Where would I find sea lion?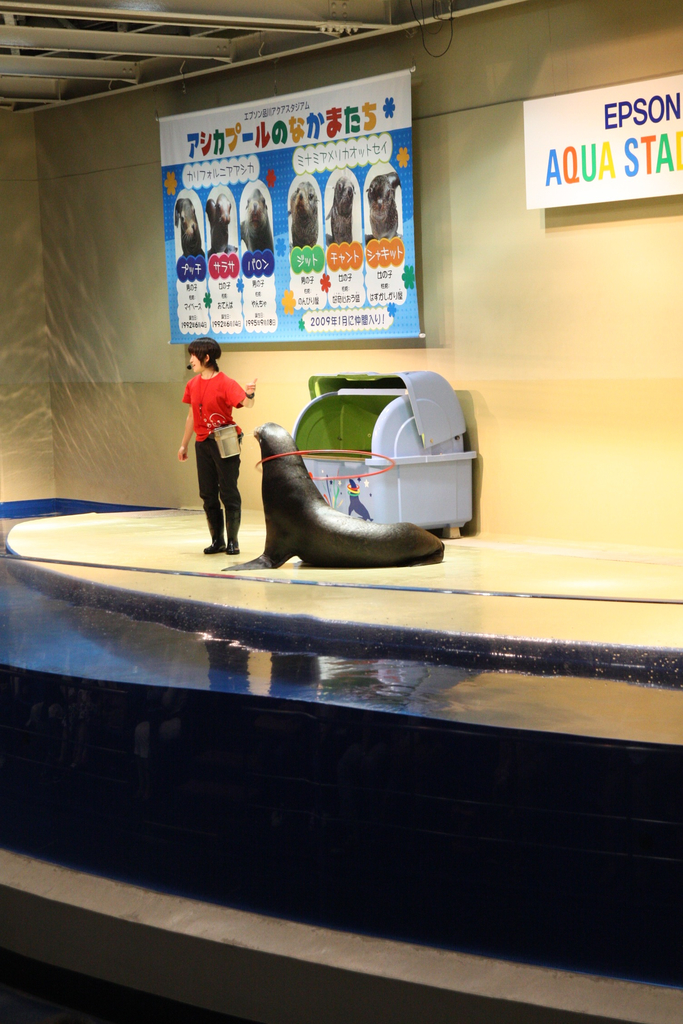
At (left=203, top=188, right=229, bottom=257).
